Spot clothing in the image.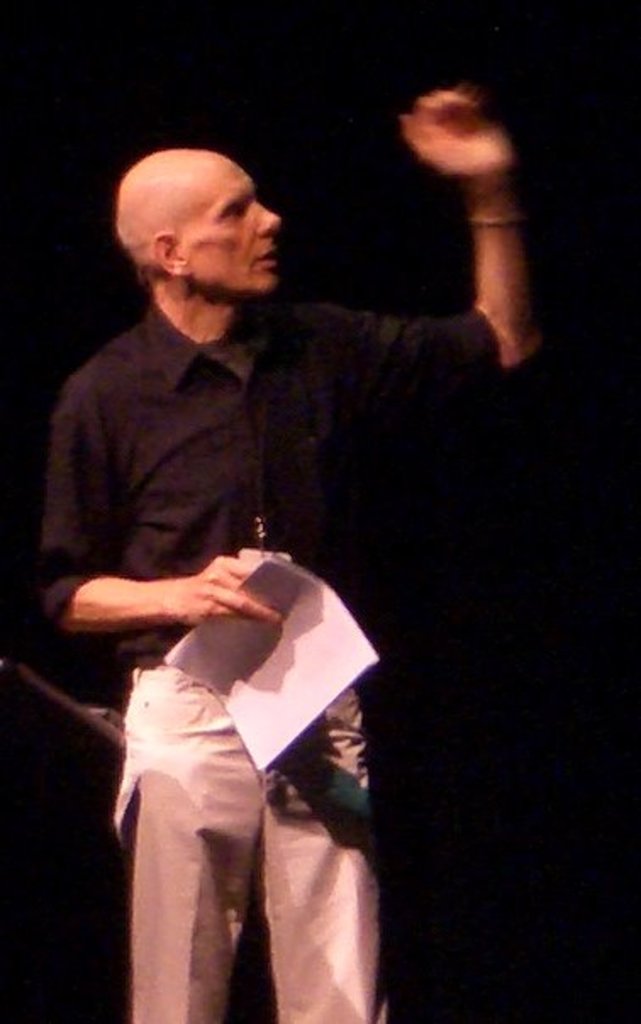
clothing found at {"x1": 17, "y1": 224, "x2": 370, "y2": 685}.
